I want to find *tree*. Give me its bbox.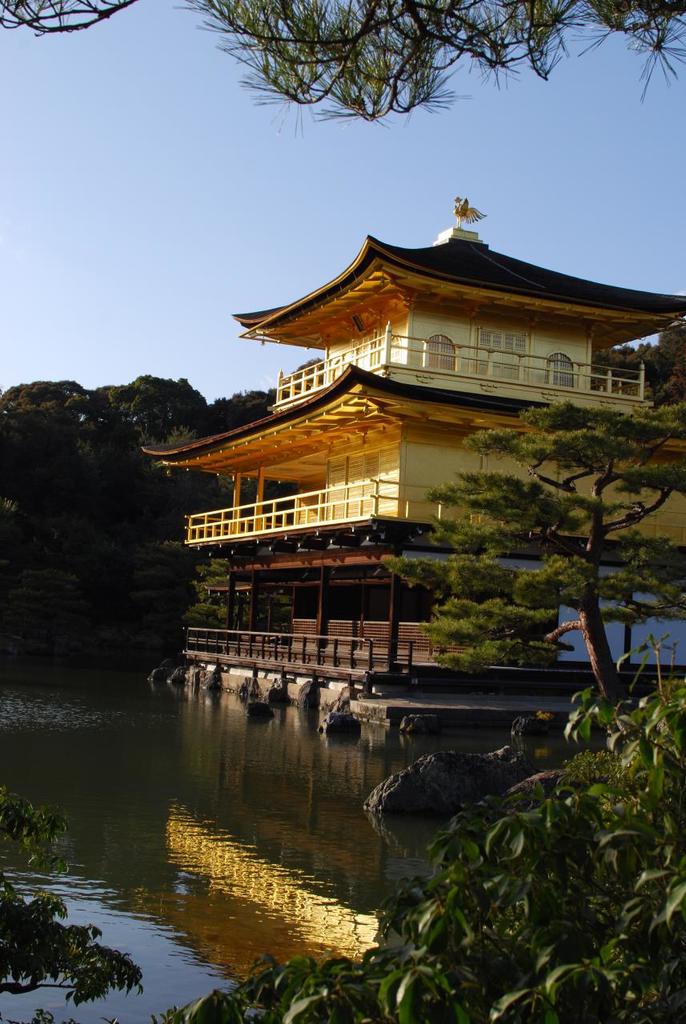
BBox(437, 360, 668, 712).
